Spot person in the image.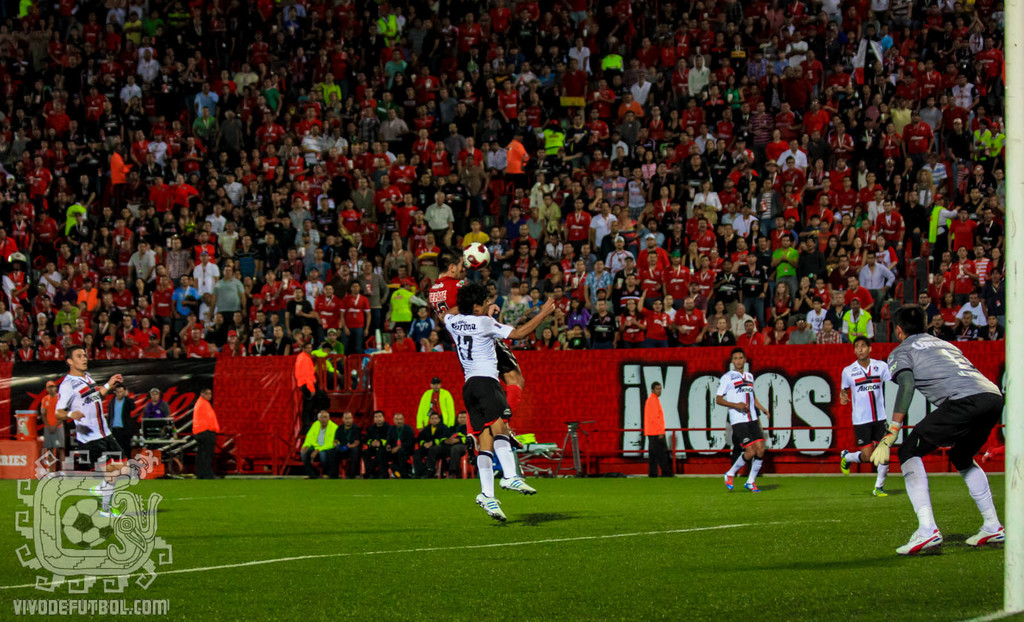
person found at 719:348:769:505.
